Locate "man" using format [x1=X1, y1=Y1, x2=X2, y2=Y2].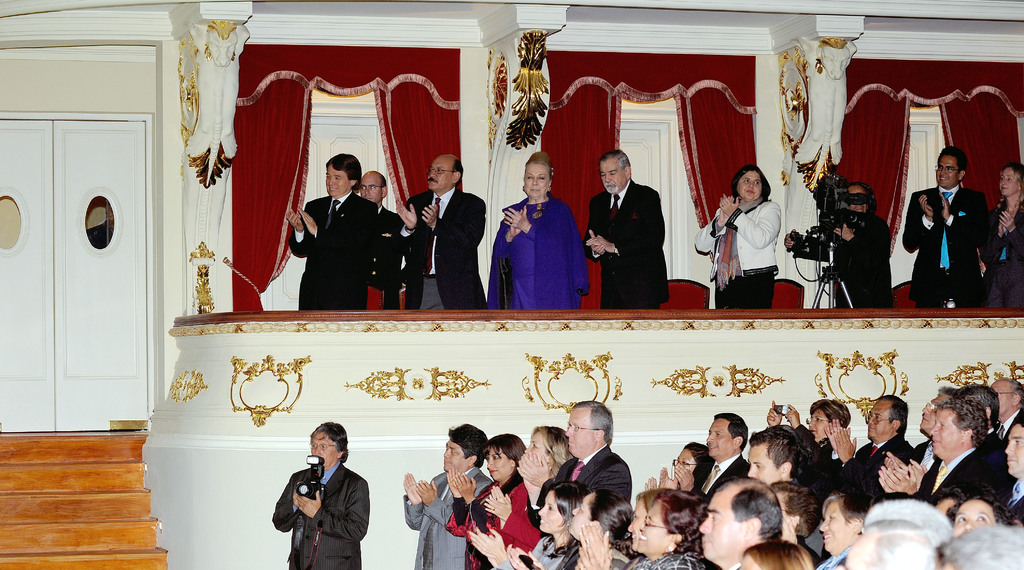
[x1=696, y1=473, x2=783, y2=569].
